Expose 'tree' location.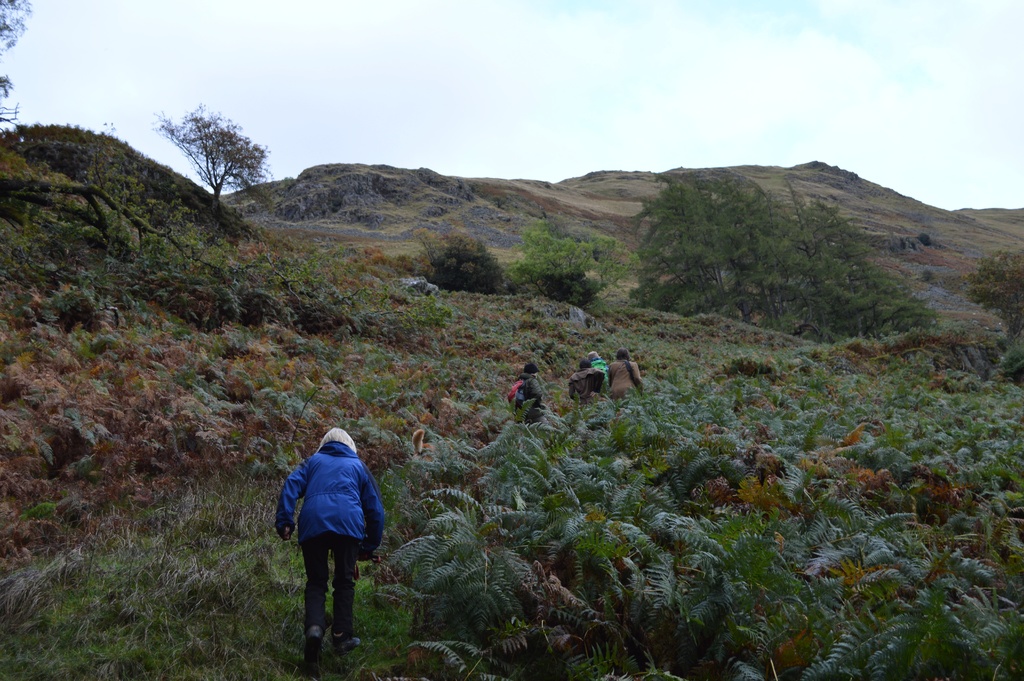
Exposed at (x1=967, y1=251, x2=1023, y2=343).
